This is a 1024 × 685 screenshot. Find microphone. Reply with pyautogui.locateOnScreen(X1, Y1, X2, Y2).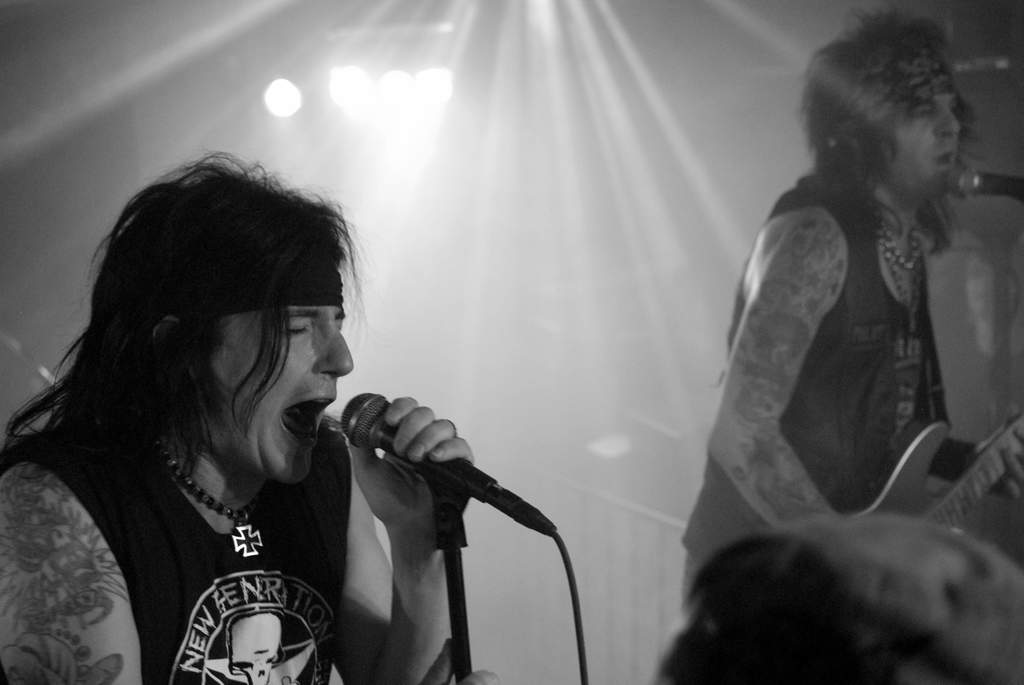
pyautogui.locateOnScreen(339, 390, 499, 498).
